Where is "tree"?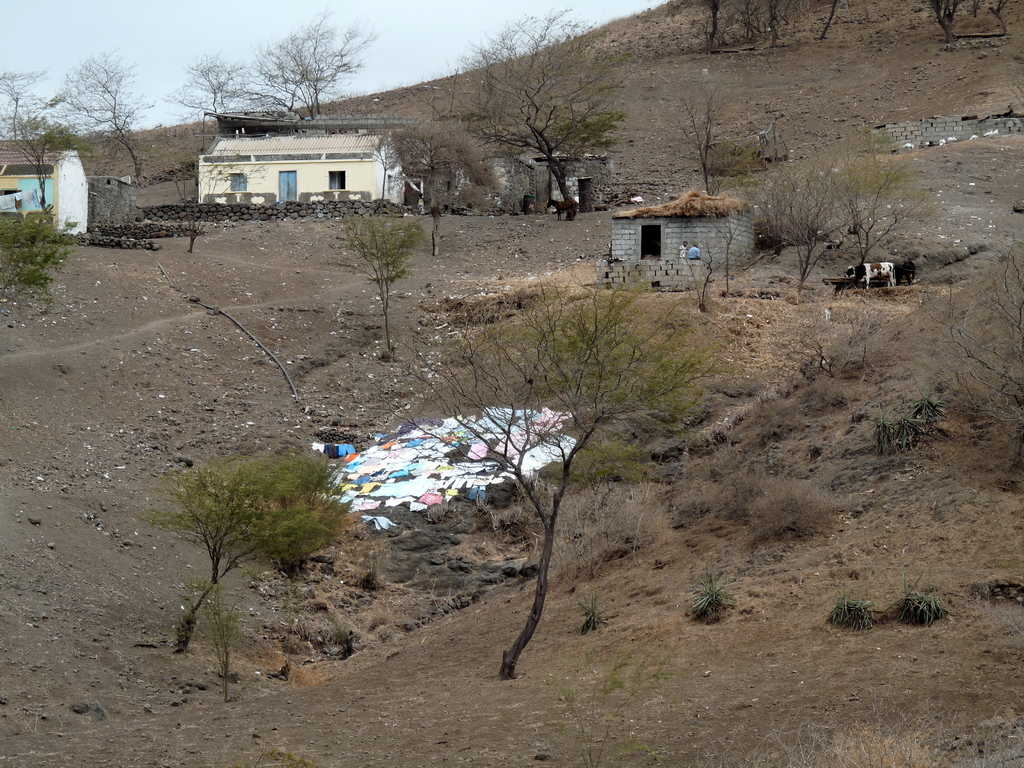
rect(701, 0, 716, 53).
